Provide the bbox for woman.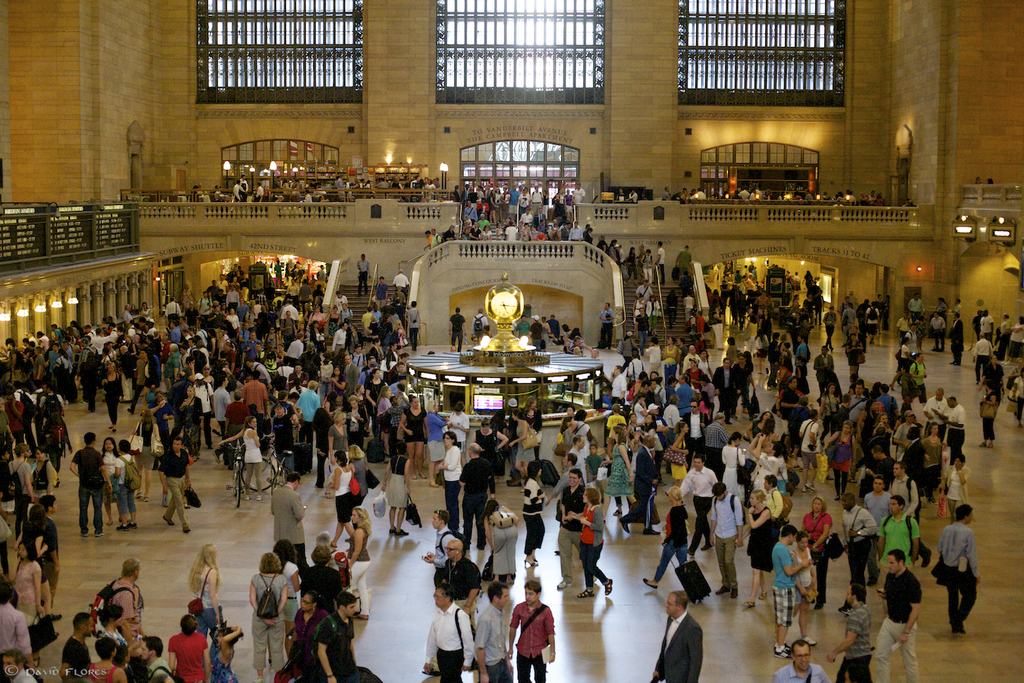
box=[177, 386, 202, 463].
